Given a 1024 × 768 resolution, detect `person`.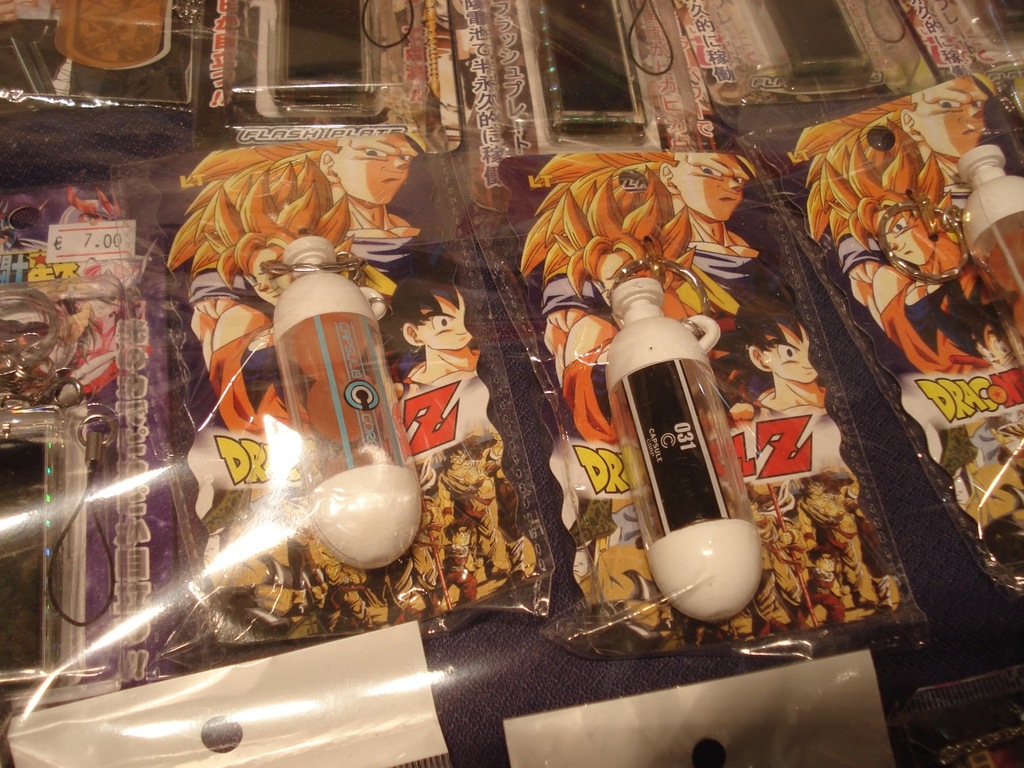
{"x1": 738, "y1": 298, "x2": 833, "y2": 428}.
